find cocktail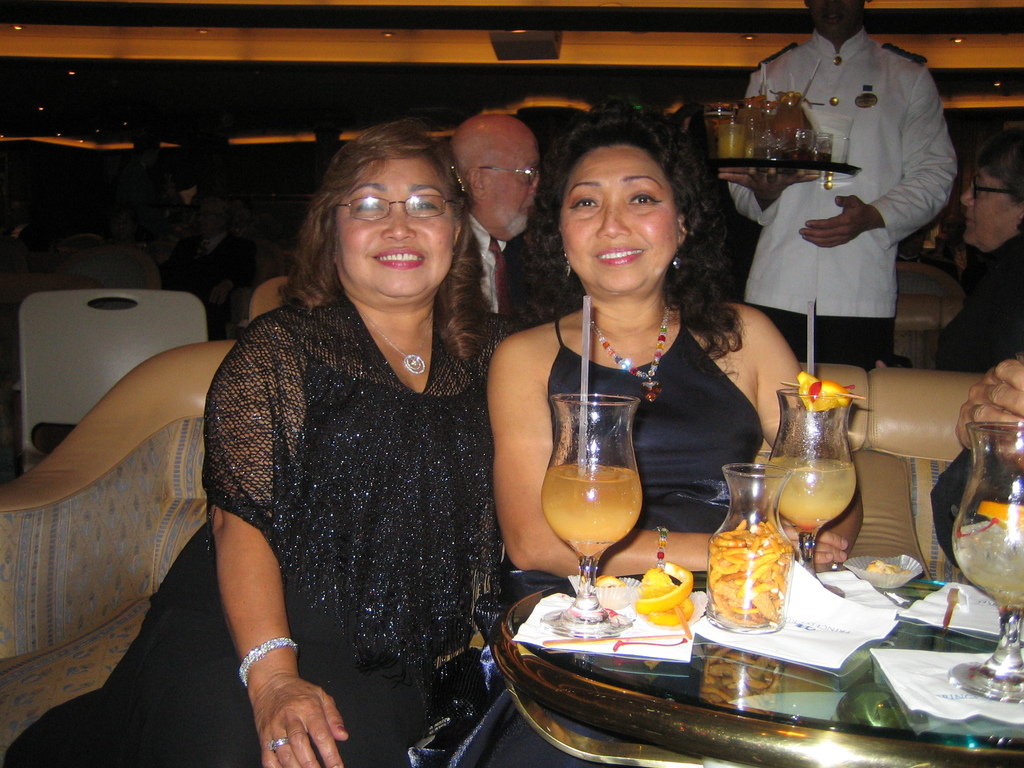
[left=948, top=420, right=1023, bottom=704]
